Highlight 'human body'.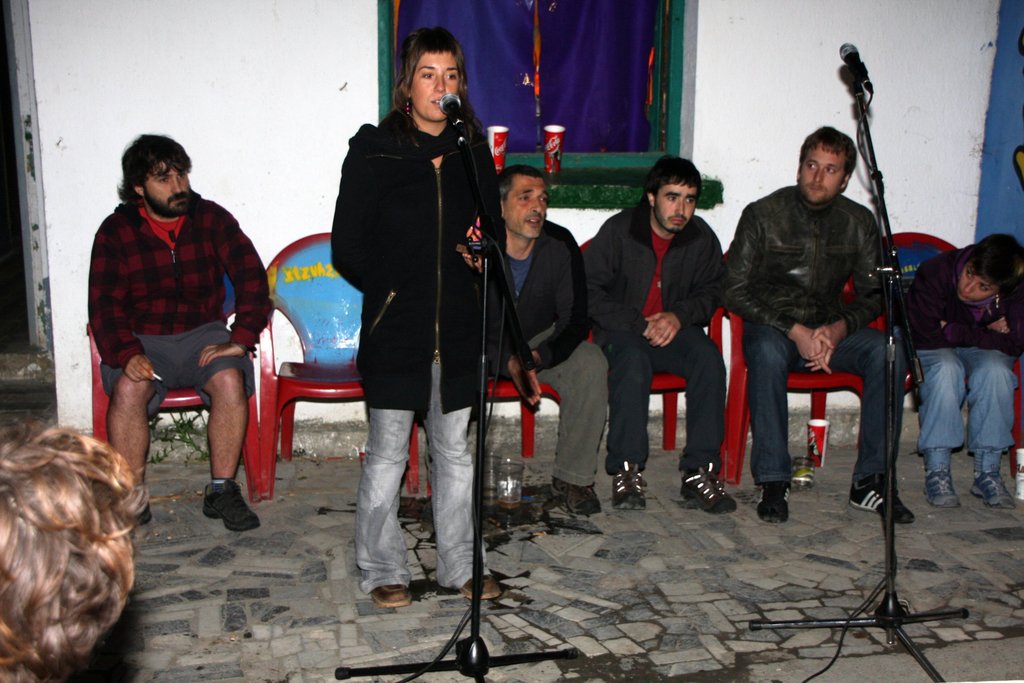
Highlighted region: l=92, t=129, r=266, b=547.
